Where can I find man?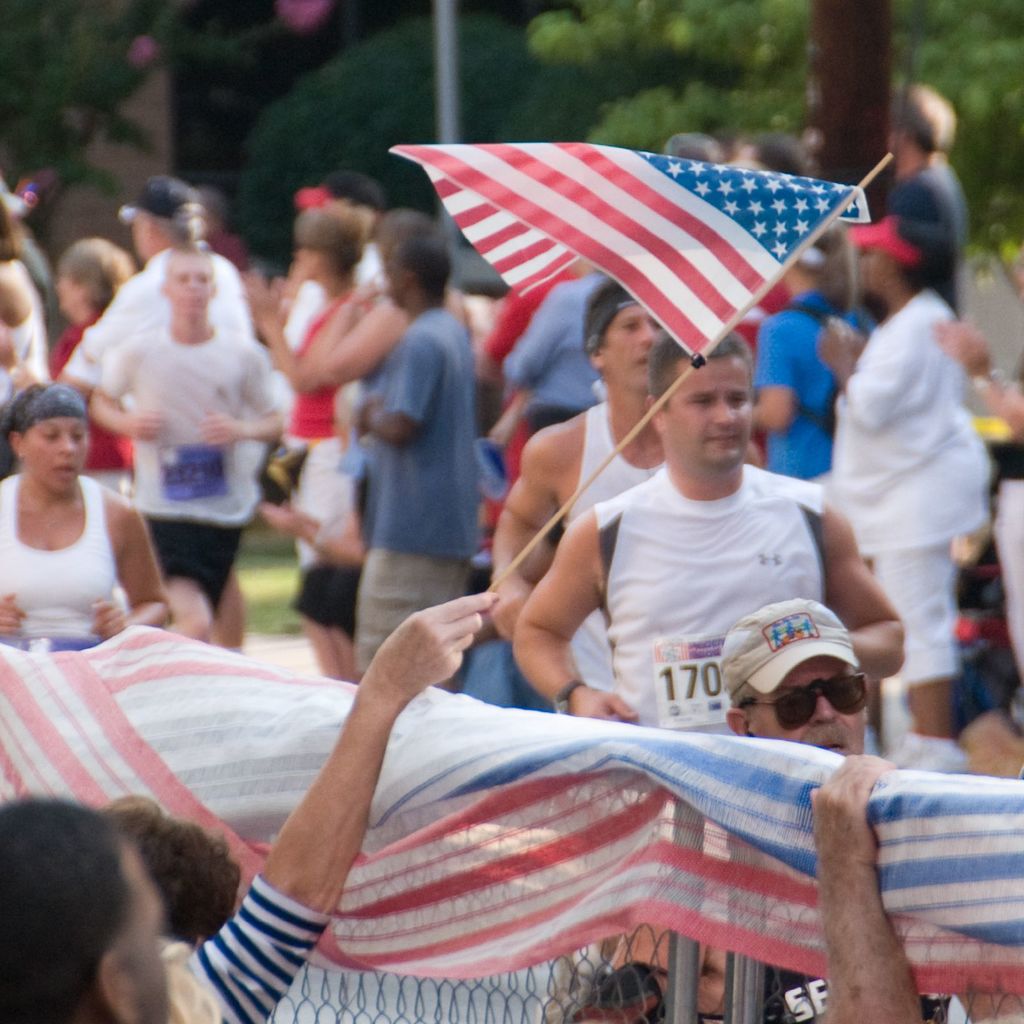
You can find it at region(499, 254, 609, 433).
